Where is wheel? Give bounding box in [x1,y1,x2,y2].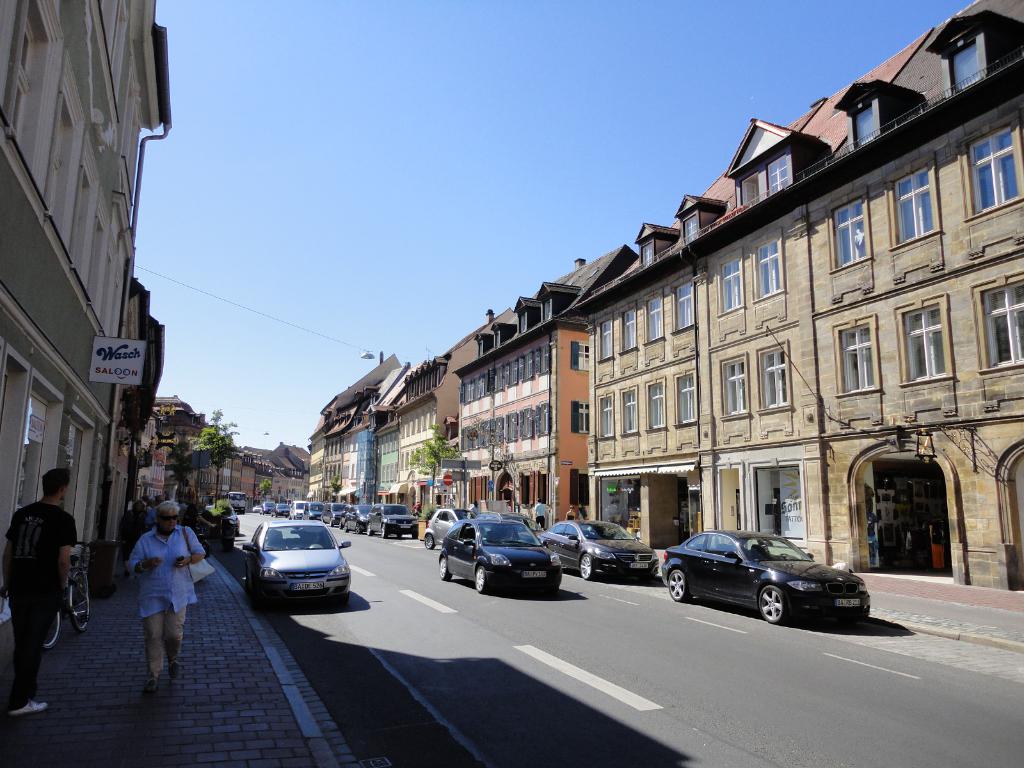
[364,521,376,538].
